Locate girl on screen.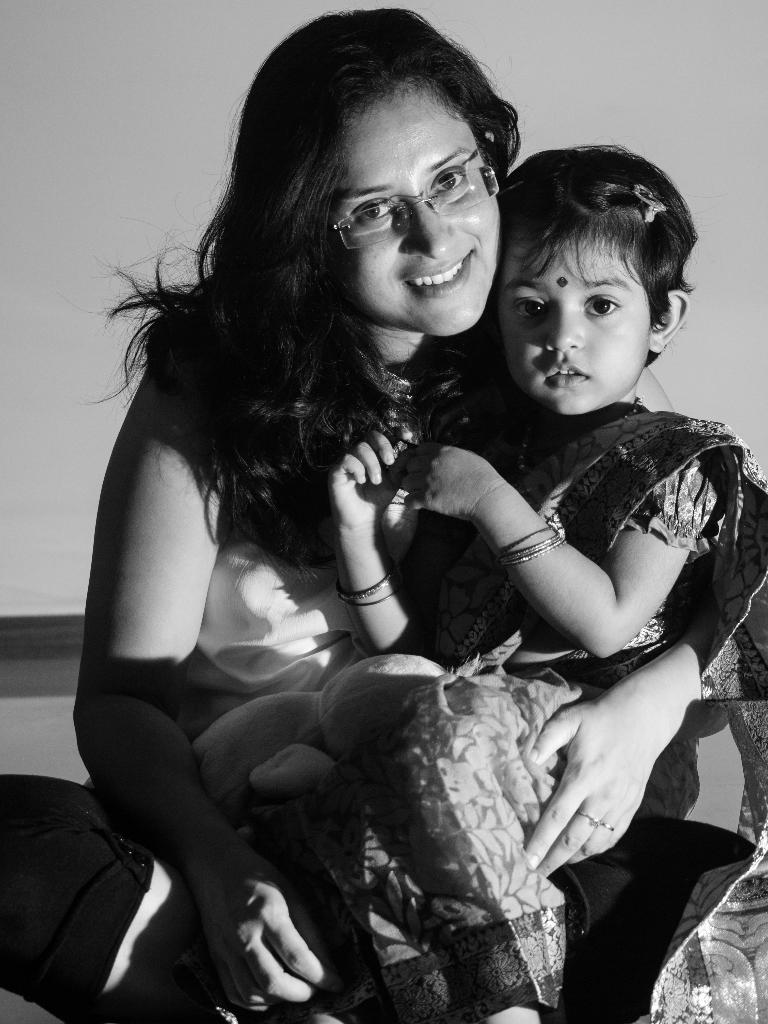
On screen at l=83, t=15, r=515, b=1018.
